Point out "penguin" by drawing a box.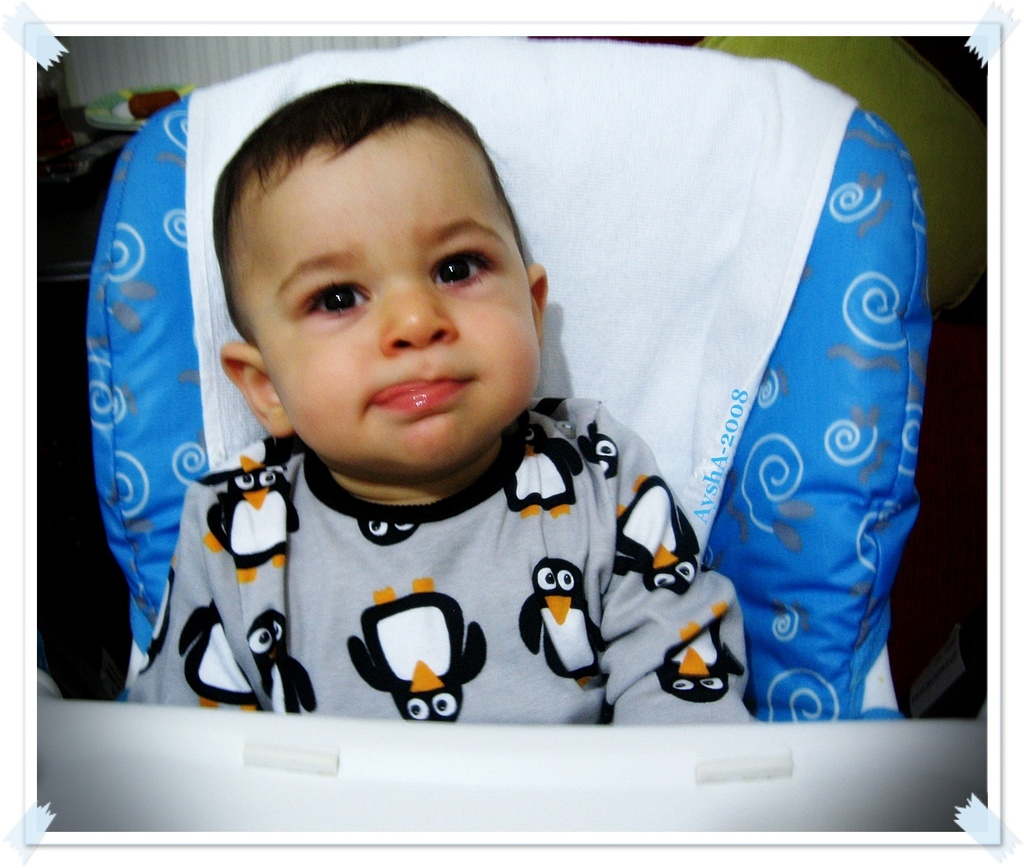
pyautogui.locateOnScreen(360, 526, 424, 551).
